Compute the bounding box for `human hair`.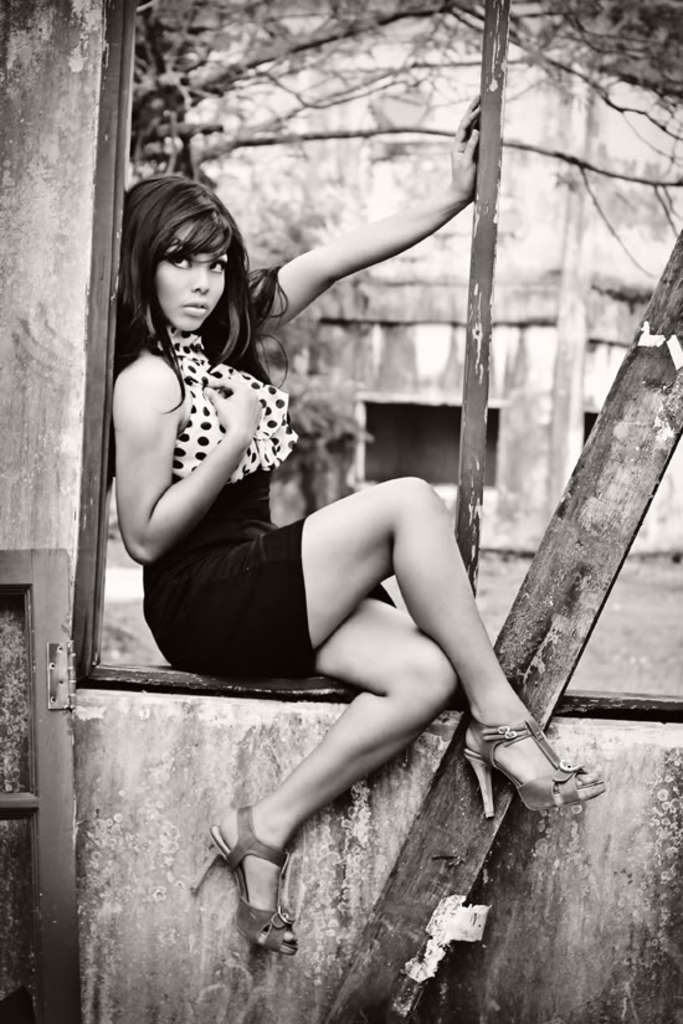
select_region(125, 164, 245, 367).
